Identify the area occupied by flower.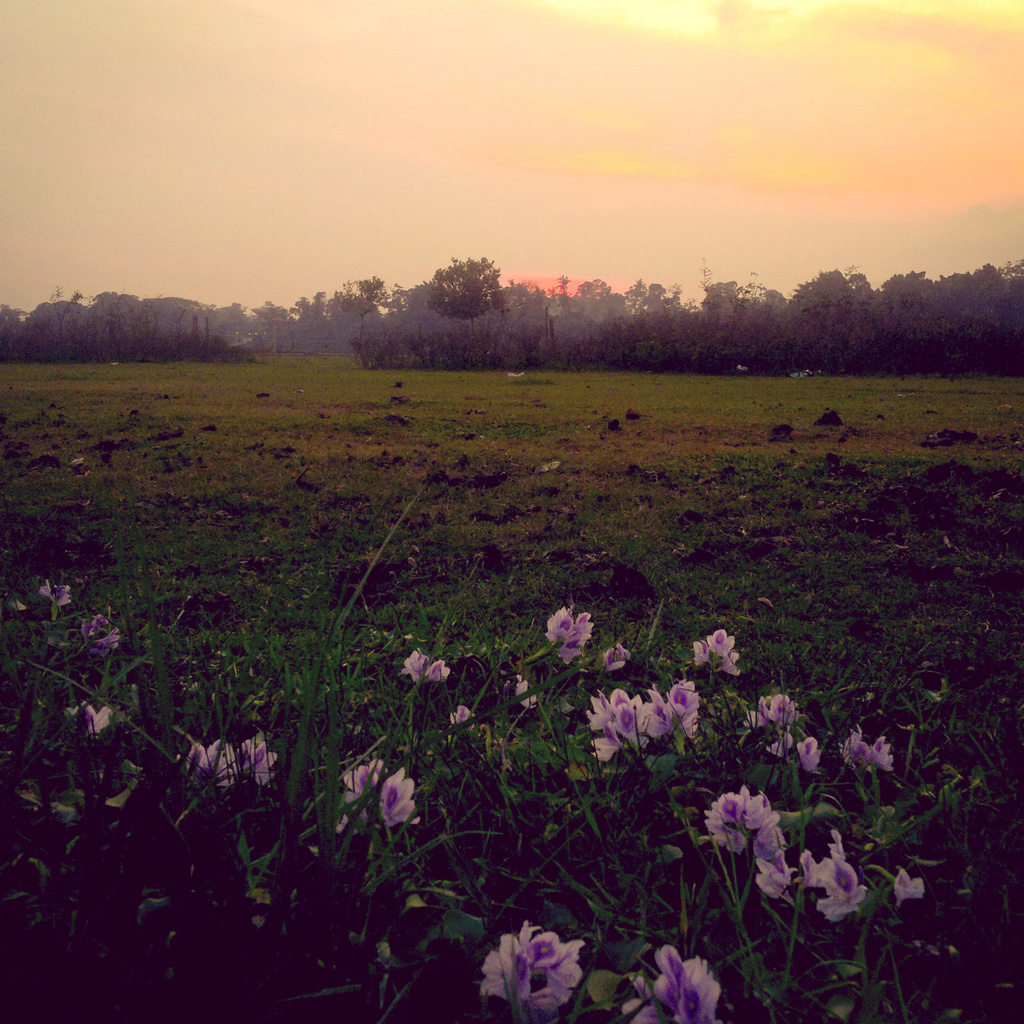
Area: bbox(478, 928, 578, 1012).
